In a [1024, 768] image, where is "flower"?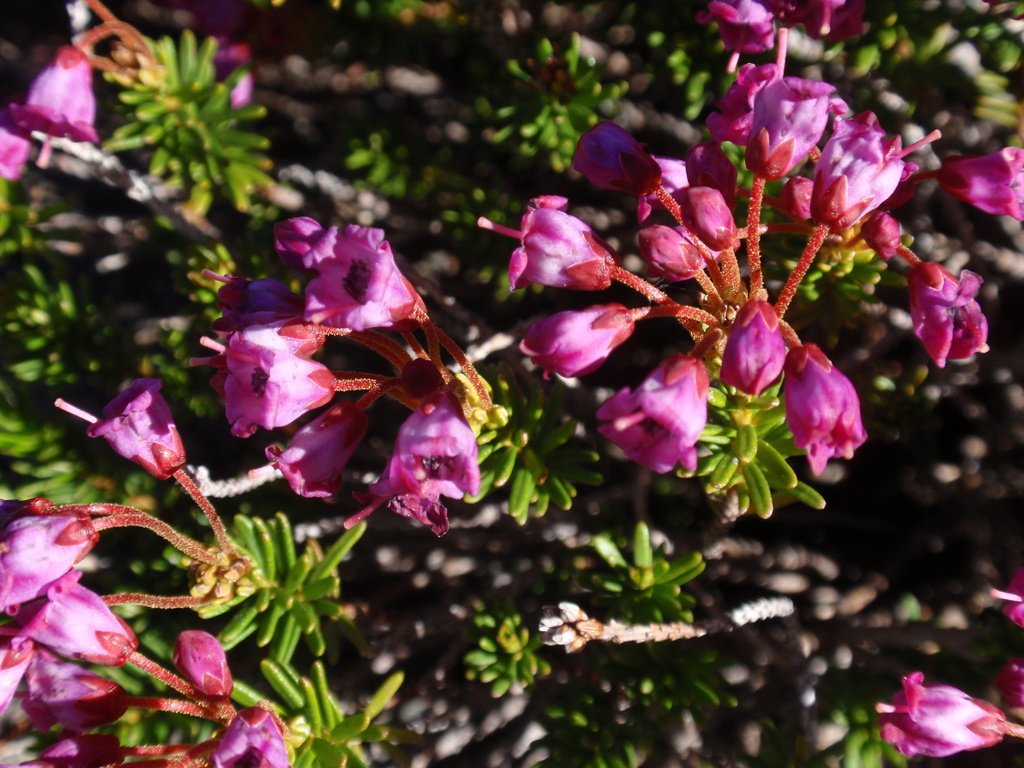
<bbox>938, 146, 1023, 228</bbox>.
